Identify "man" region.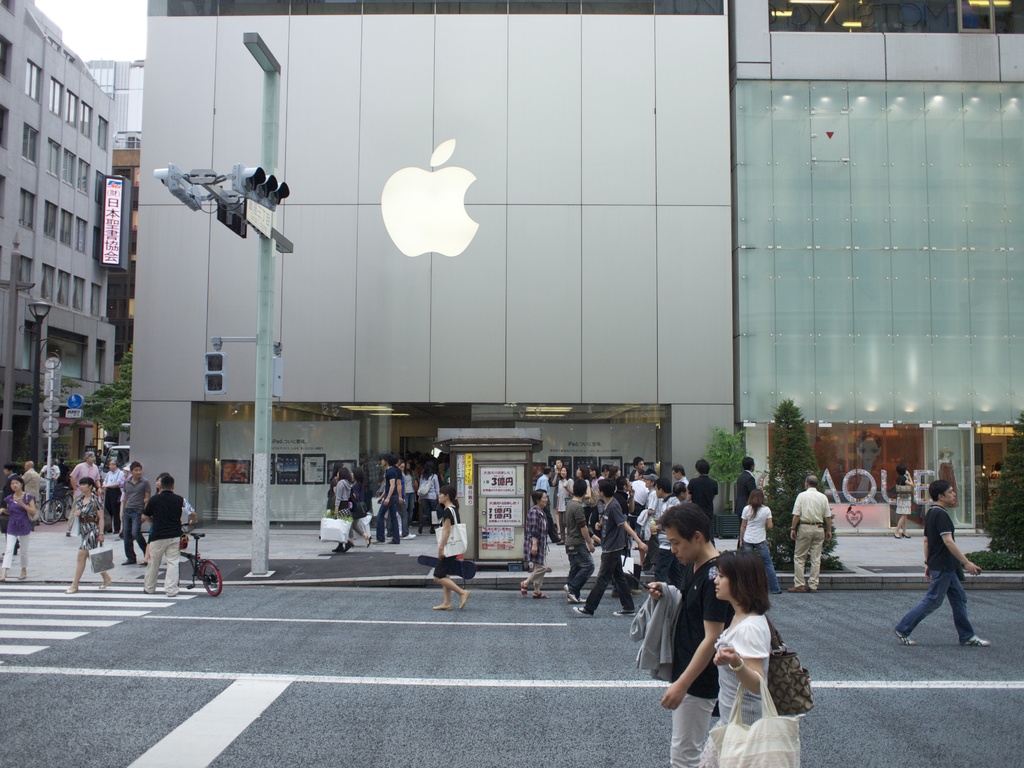
Region: box(648, 477, 678, 582).
